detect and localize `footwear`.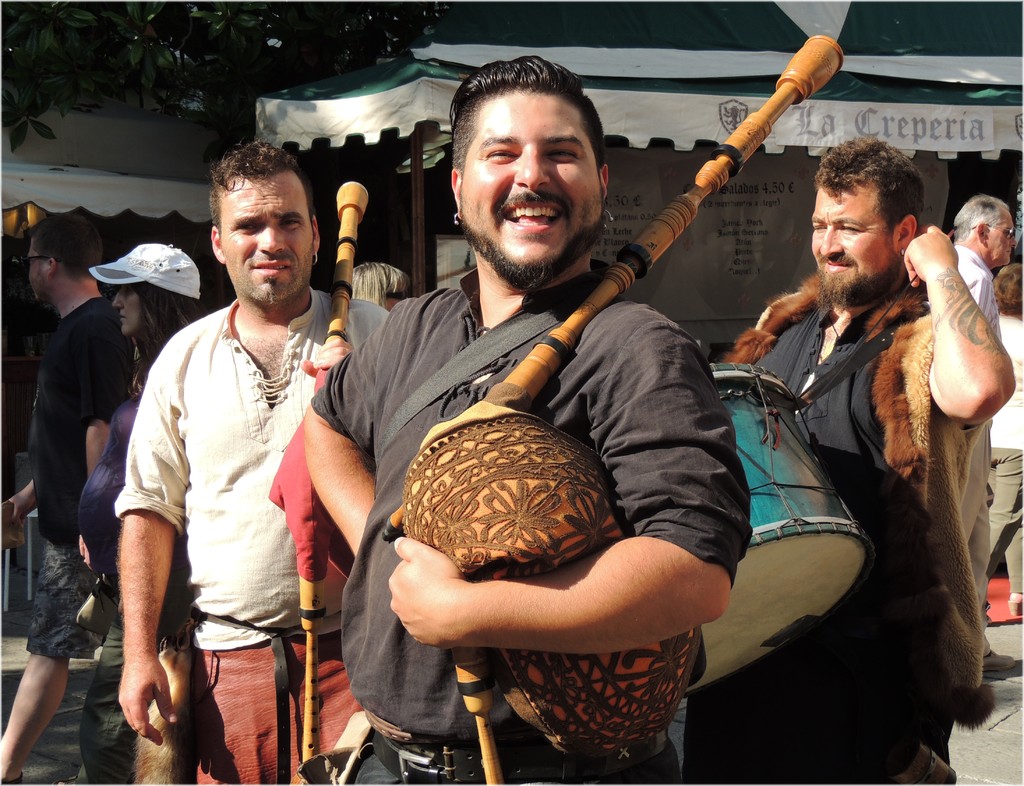
Localized at 54 771 76 785.
